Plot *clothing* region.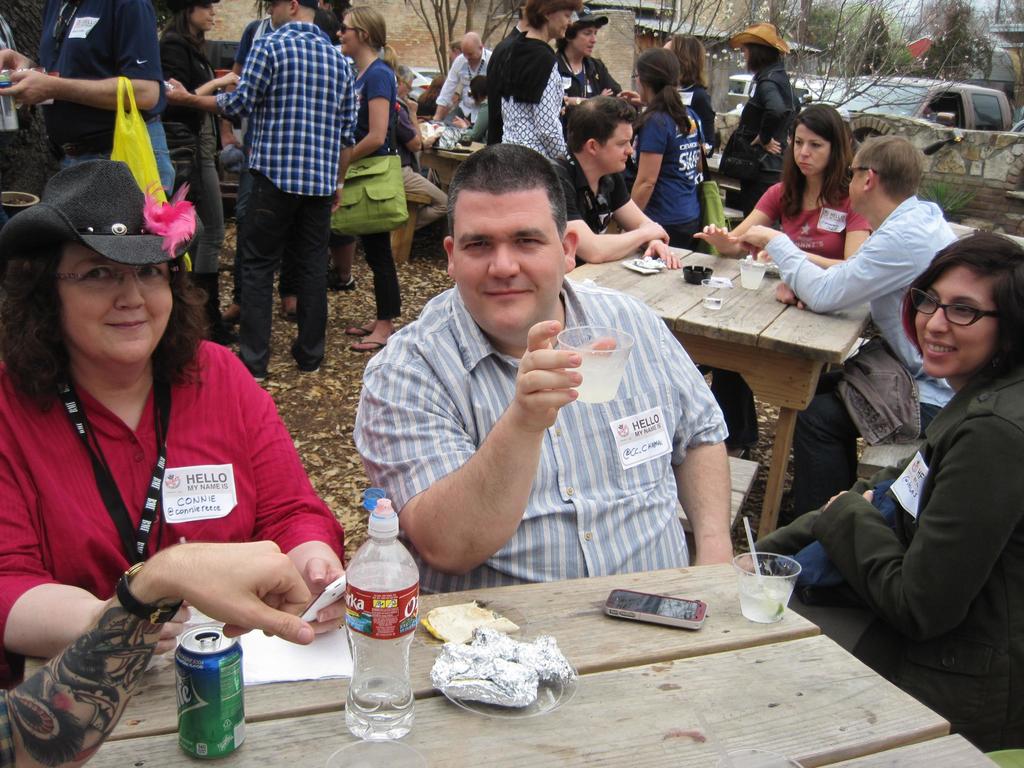
Plotted at bbox(230, 3, 315, 304).
